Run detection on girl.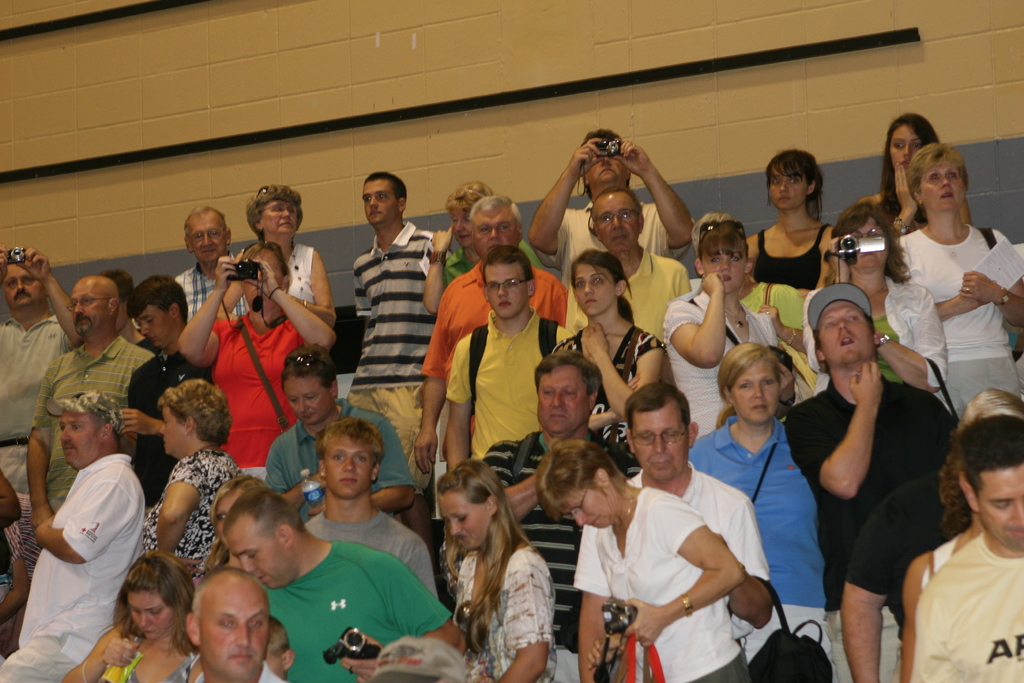
Result: (left=435, top=459, right=556, bottom=682).
